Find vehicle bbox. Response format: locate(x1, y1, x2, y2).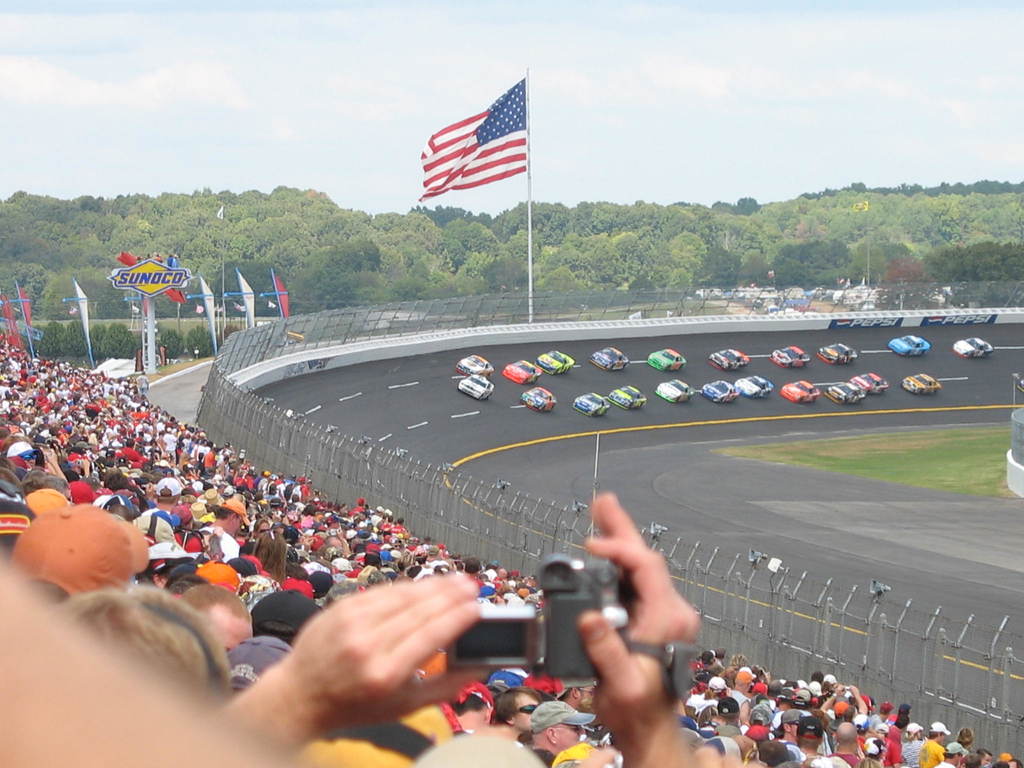
locate(534, 353, 573, 377).
